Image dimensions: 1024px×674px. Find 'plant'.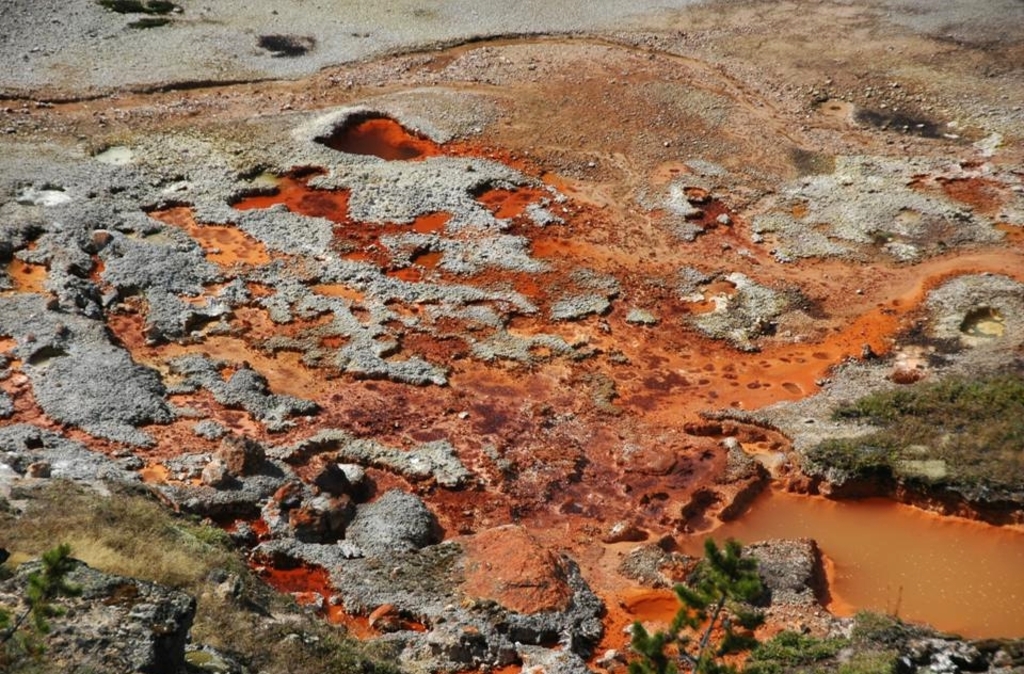
837:604:905:672.
